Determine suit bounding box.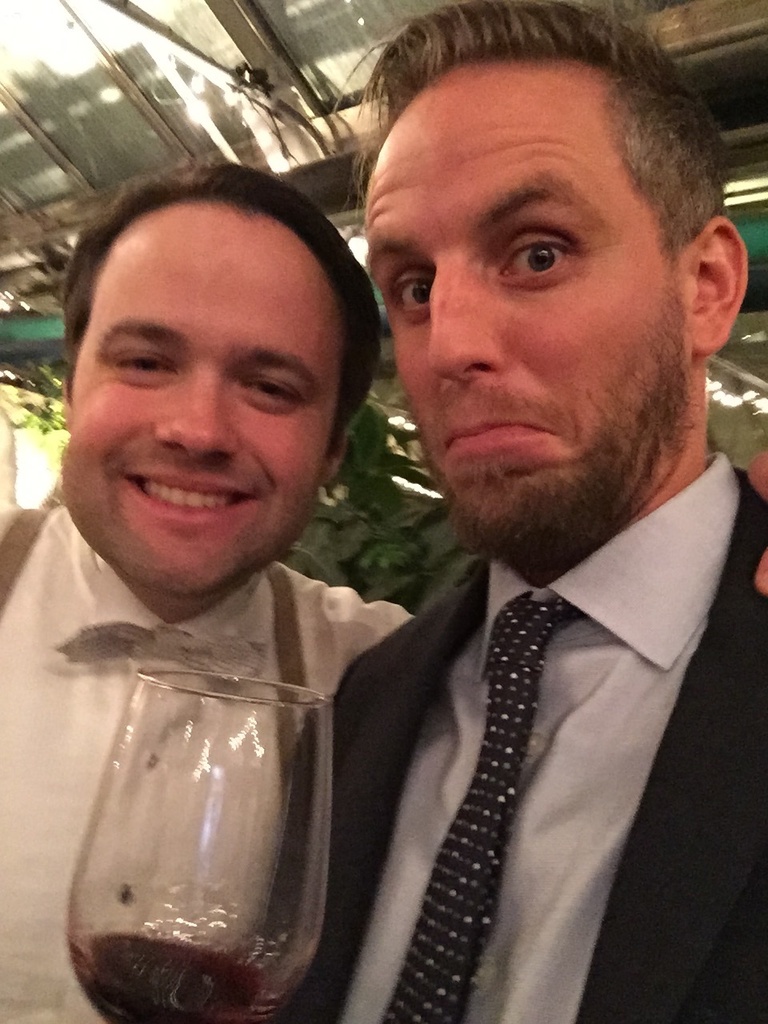
Determined: 271/416/726/1023.
